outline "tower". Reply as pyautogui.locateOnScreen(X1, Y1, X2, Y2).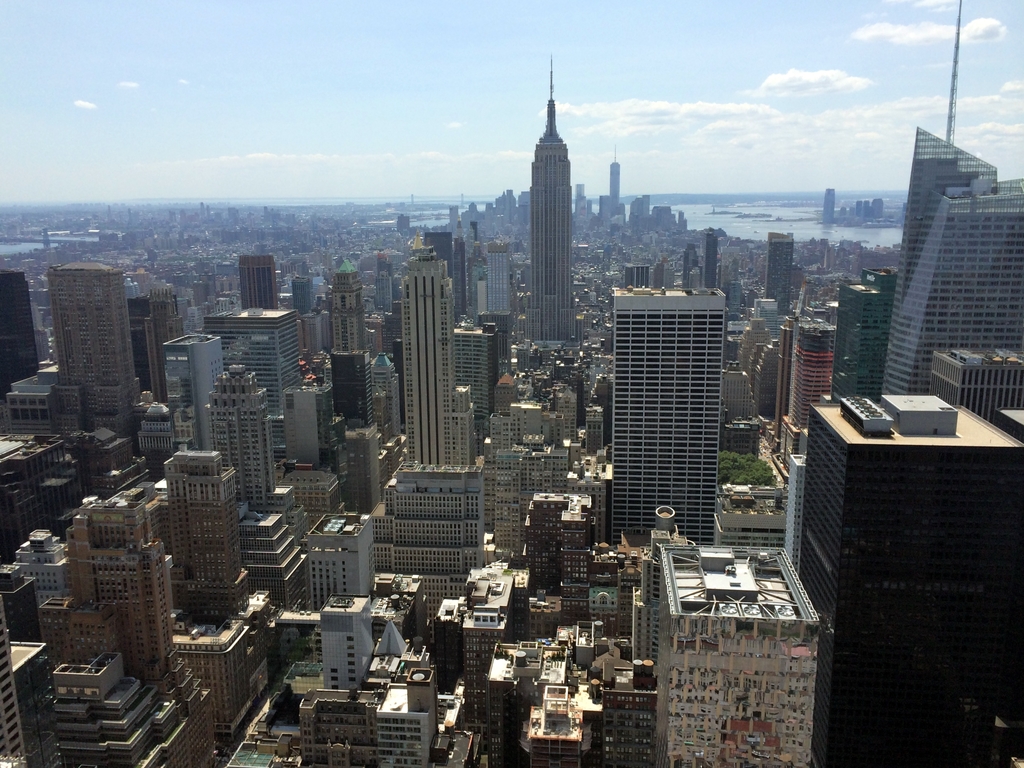
pyautogui.locateOnScreen(840, 279, 902, 395).
